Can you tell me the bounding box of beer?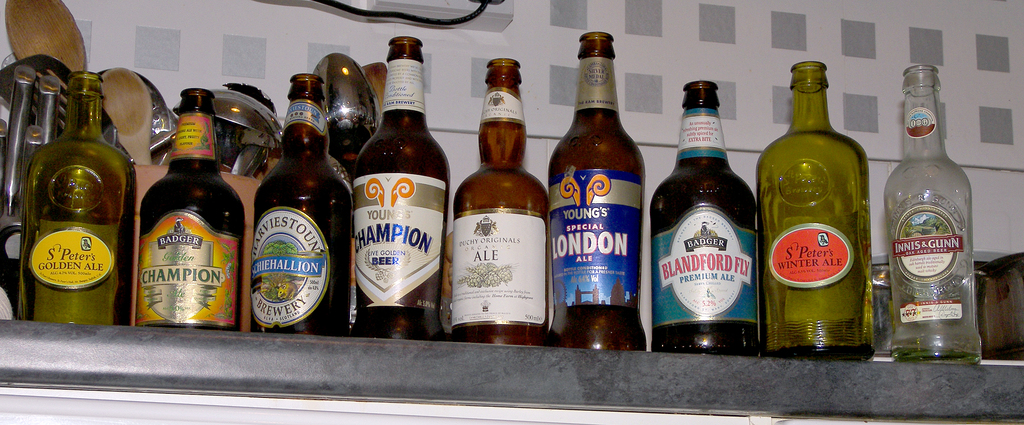
BBox(440, 52, 558, 344).
